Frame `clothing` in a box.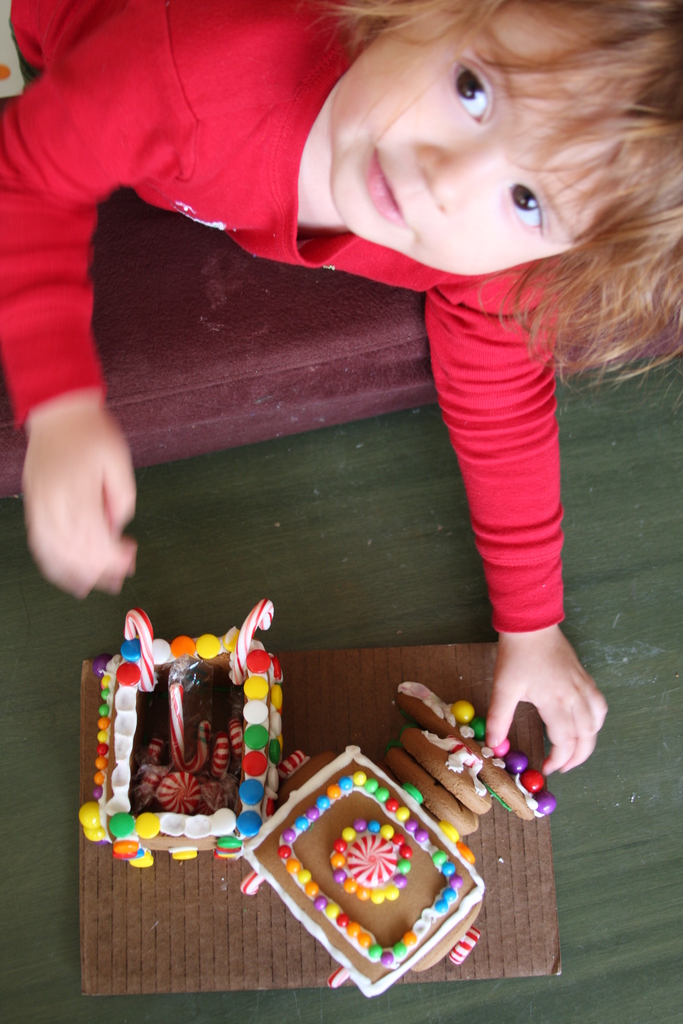
bbox=(0, 0, 564, 638).
